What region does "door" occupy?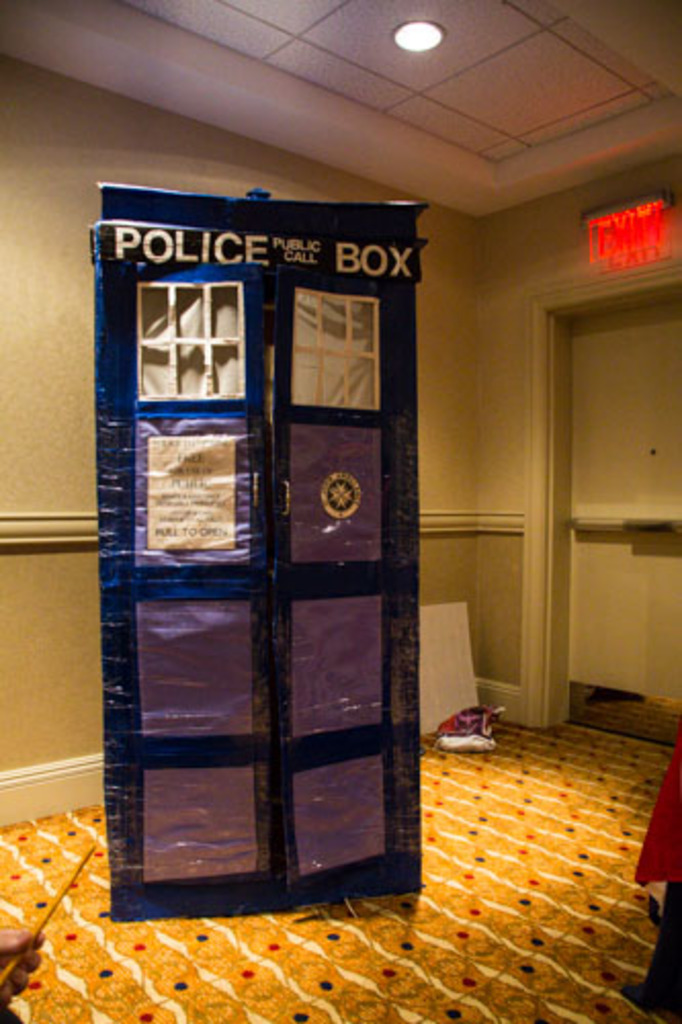
(96,188,422,883).
